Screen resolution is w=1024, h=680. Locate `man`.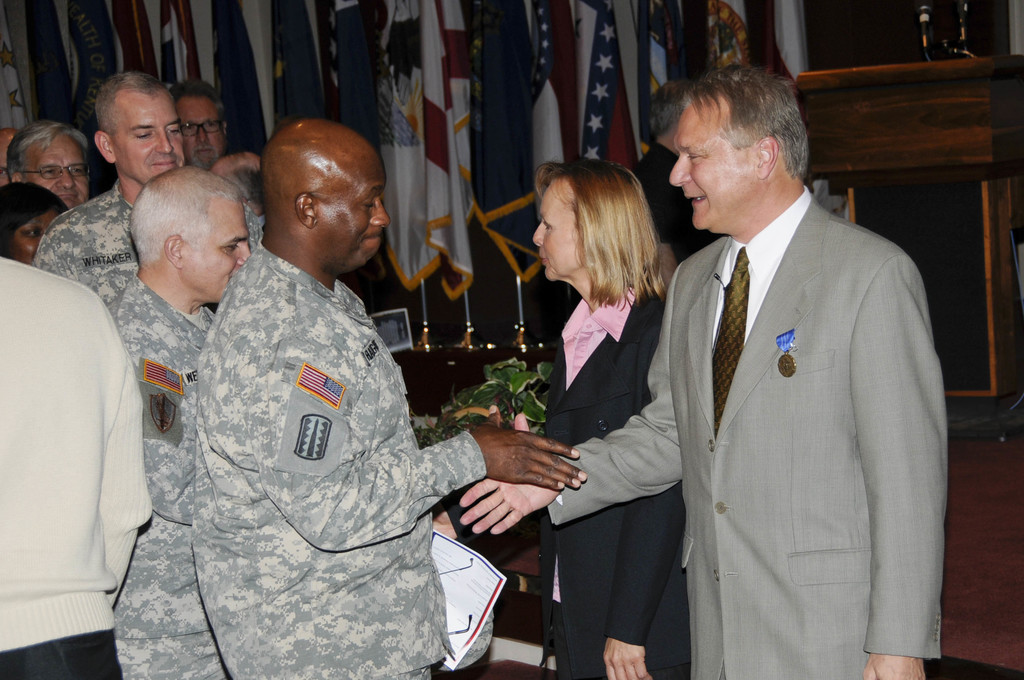
x1=455, y1=64, x2=946, y2=679.
